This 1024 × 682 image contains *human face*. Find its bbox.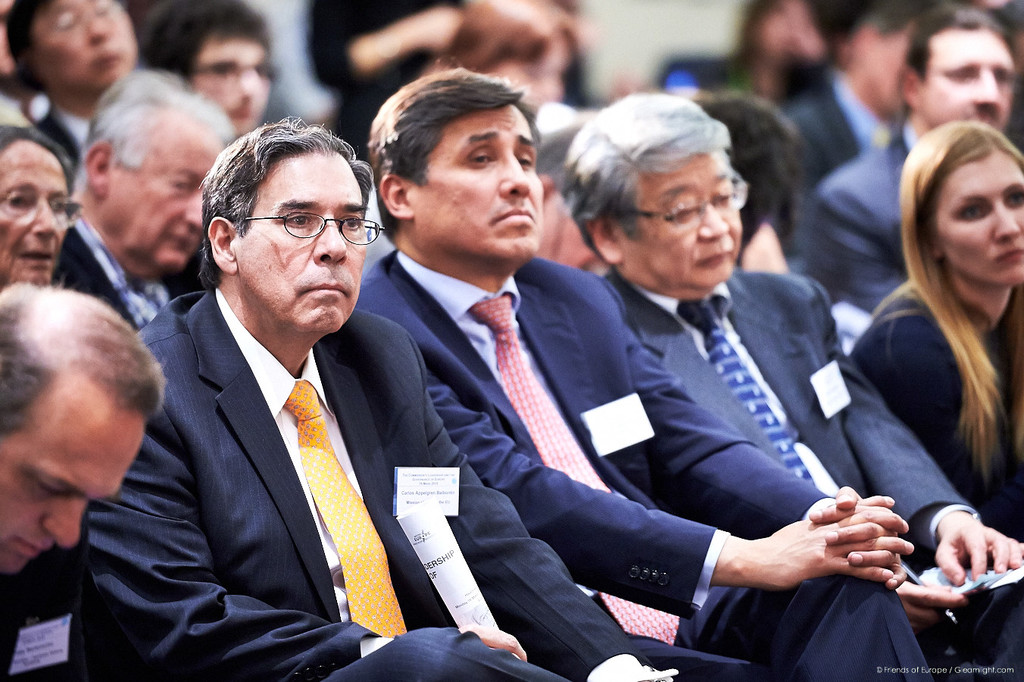
box=[30, 0, 135, 95].
